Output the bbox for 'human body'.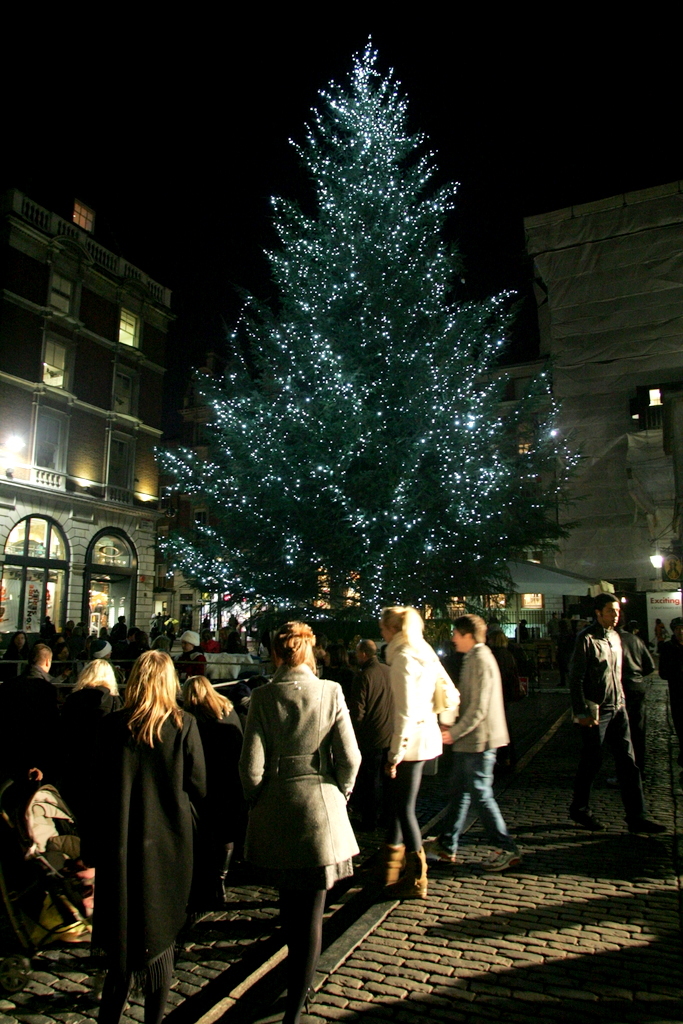
x1=367 y1=601 x2=463 y2=893.
